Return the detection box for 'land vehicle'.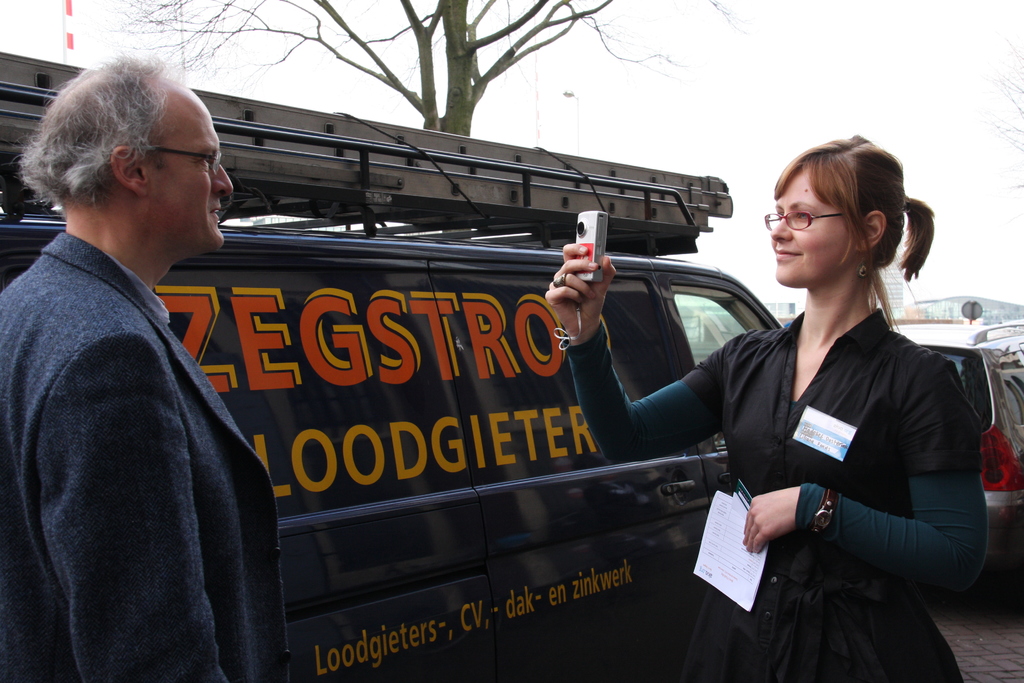
0,48,782,682.
